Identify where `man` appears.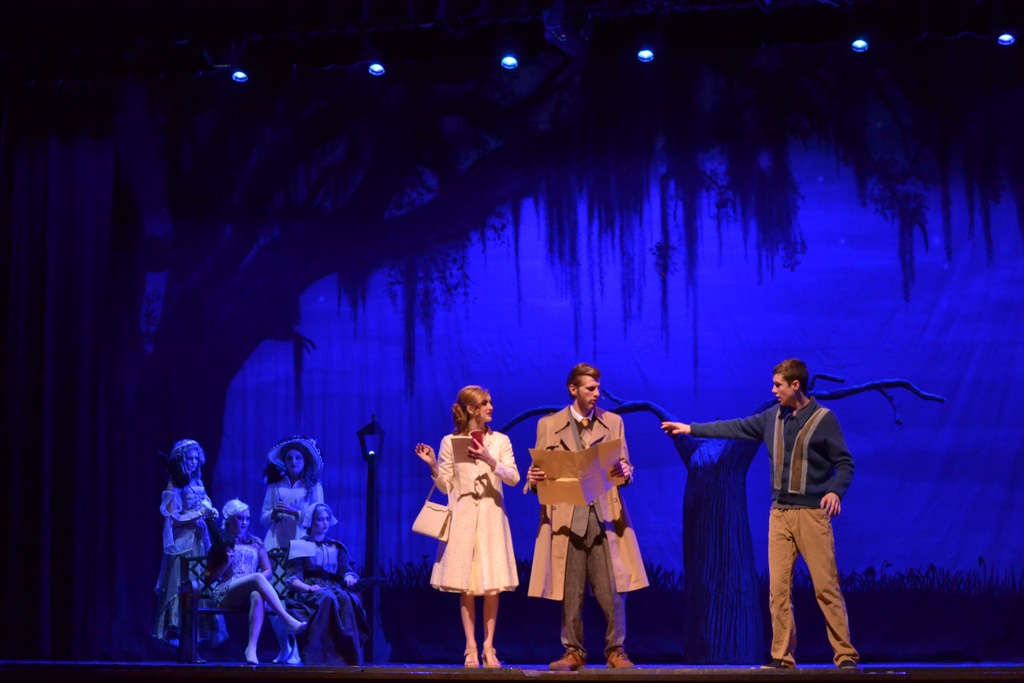
Appears at bbox=(506, 381, 660, 682).
